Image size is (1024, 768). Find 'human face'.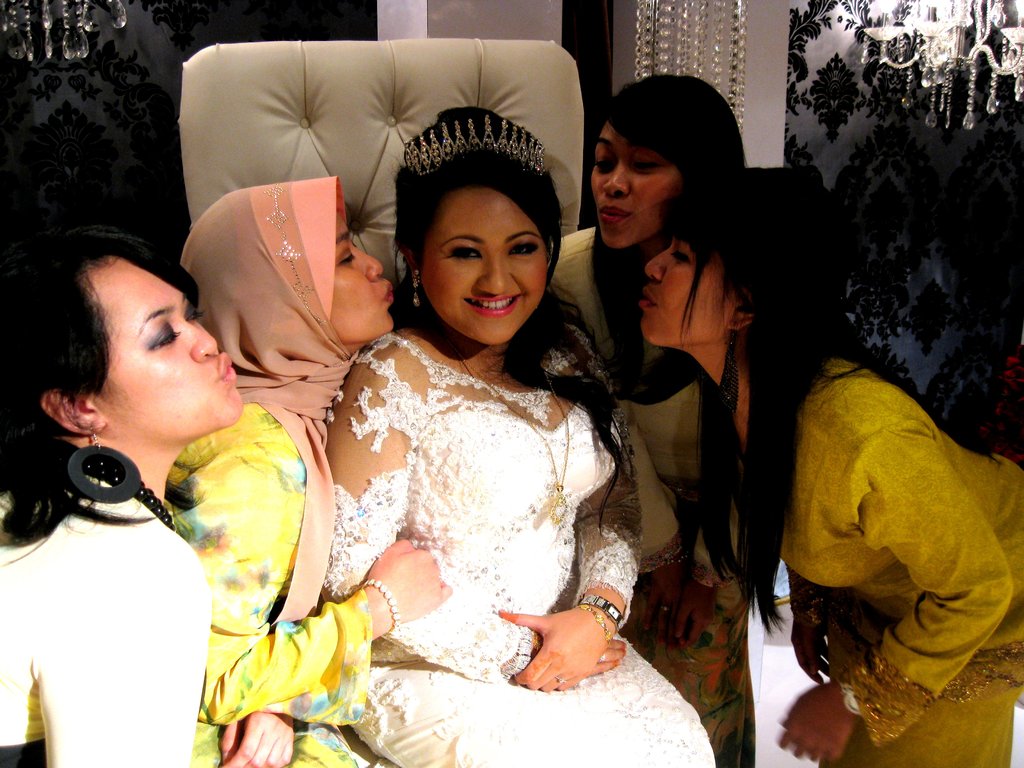
634, 221, 739, 341.
